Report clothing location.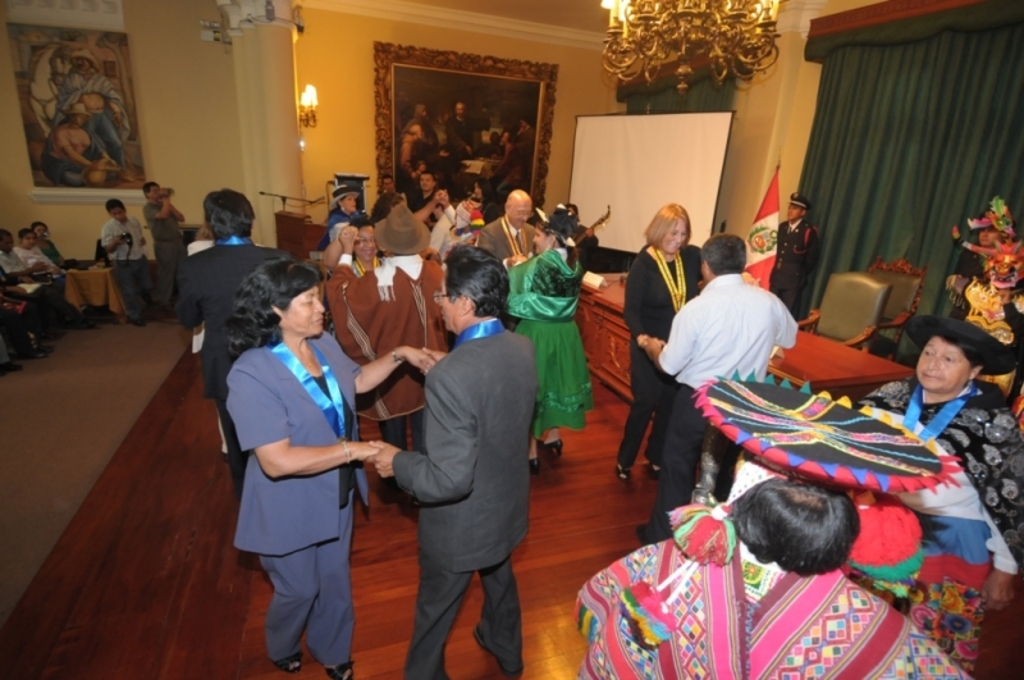
Report: x1=502 y1=241 x2=596 y2=434.
